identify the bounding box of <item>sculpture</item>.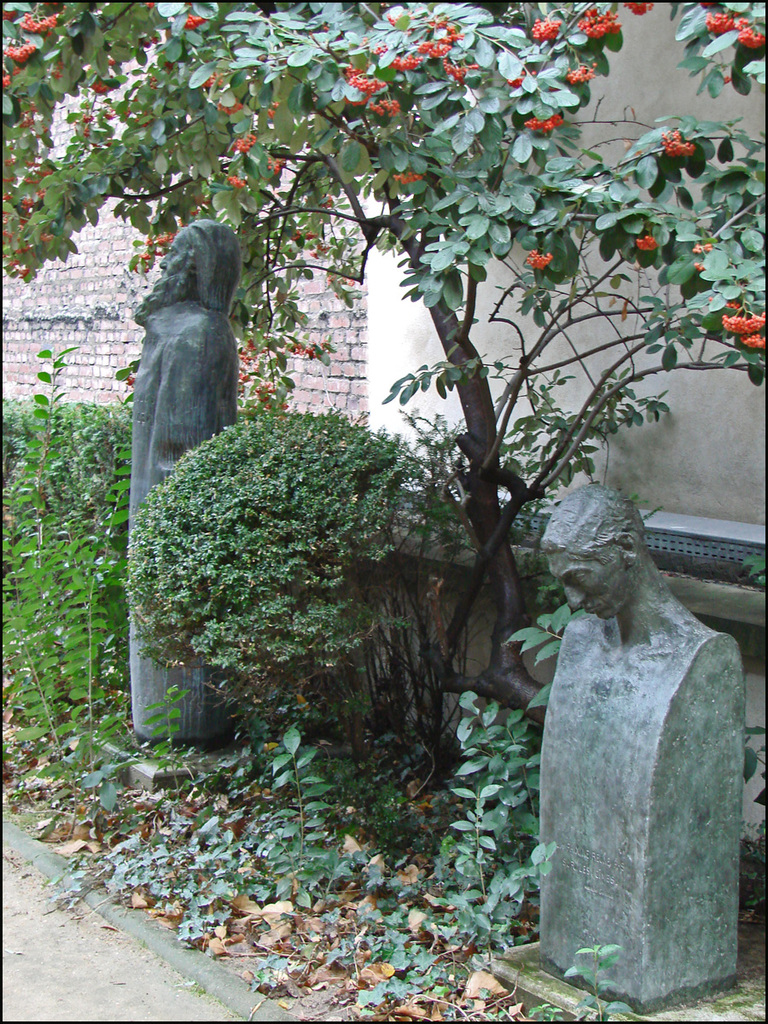
512/479/767/1003.
